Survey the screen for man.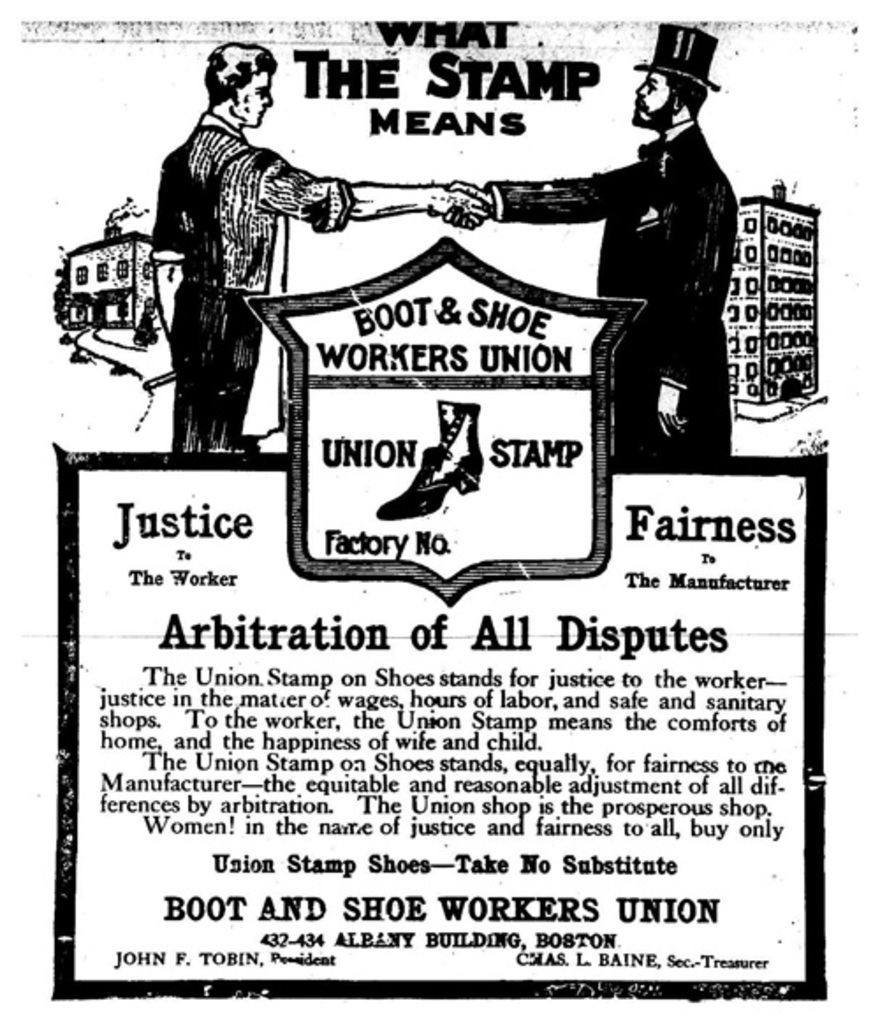
Survey found: box=[444, 14, 736, 456].
